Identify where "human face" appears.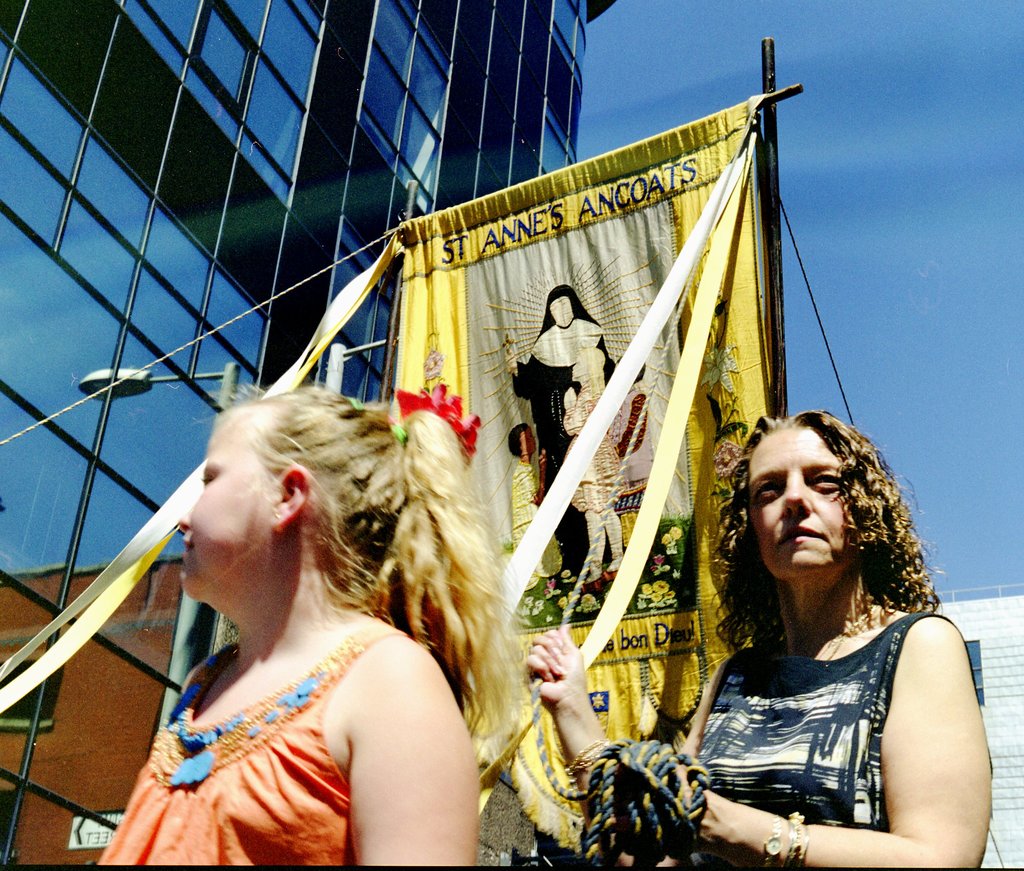
Appears at box=[744, 423, 855, 581].
